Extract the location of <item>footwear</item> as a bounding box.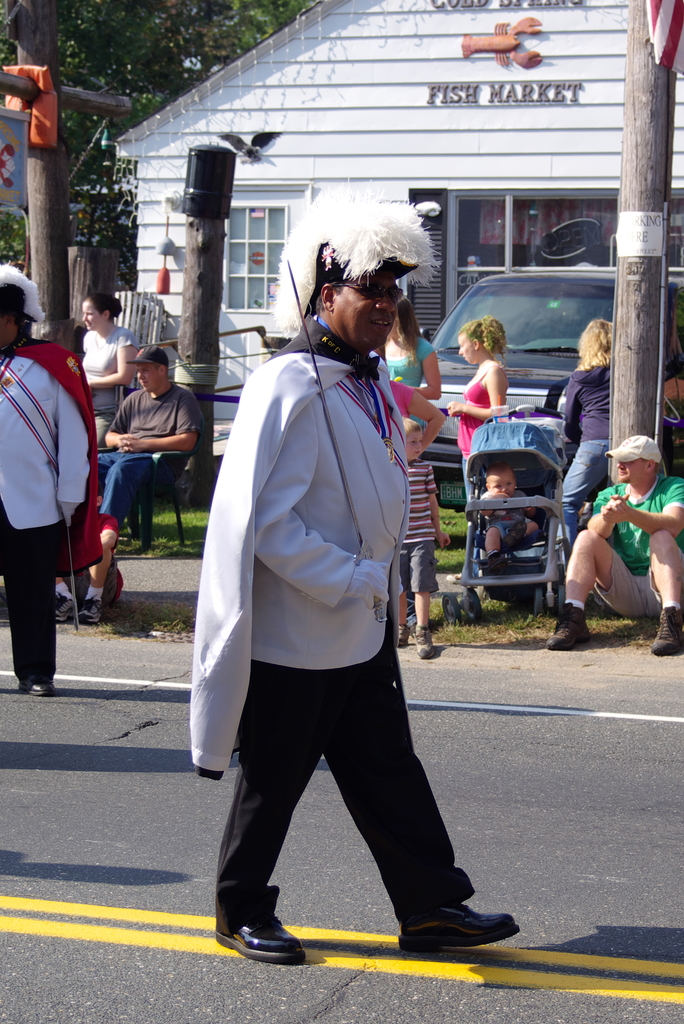
[225, 894, 306, 965].
